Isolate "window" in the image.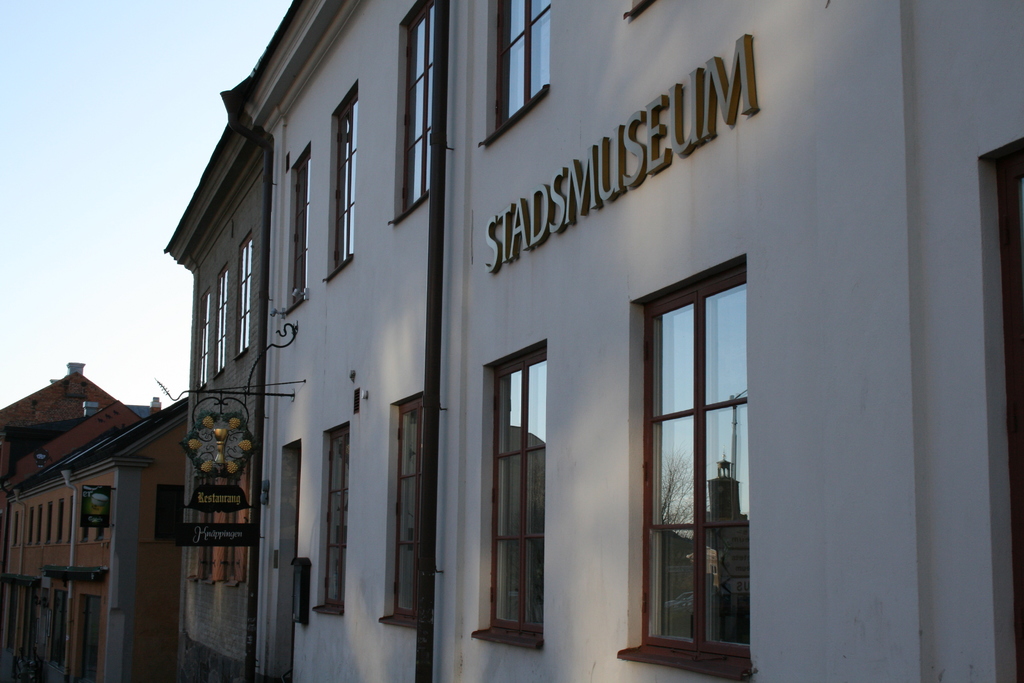
Isolated region: pyautogui.locateOnScreen(214, 265, 229, 379).
